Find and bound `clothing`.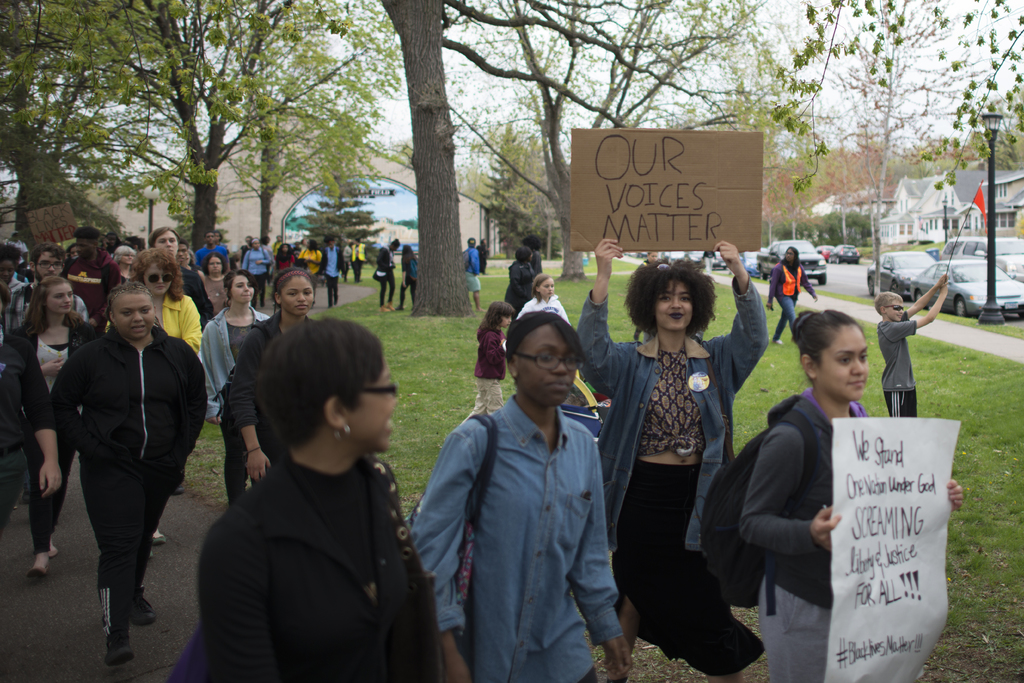
Bound: Rect(877, 309, 922, 413).
